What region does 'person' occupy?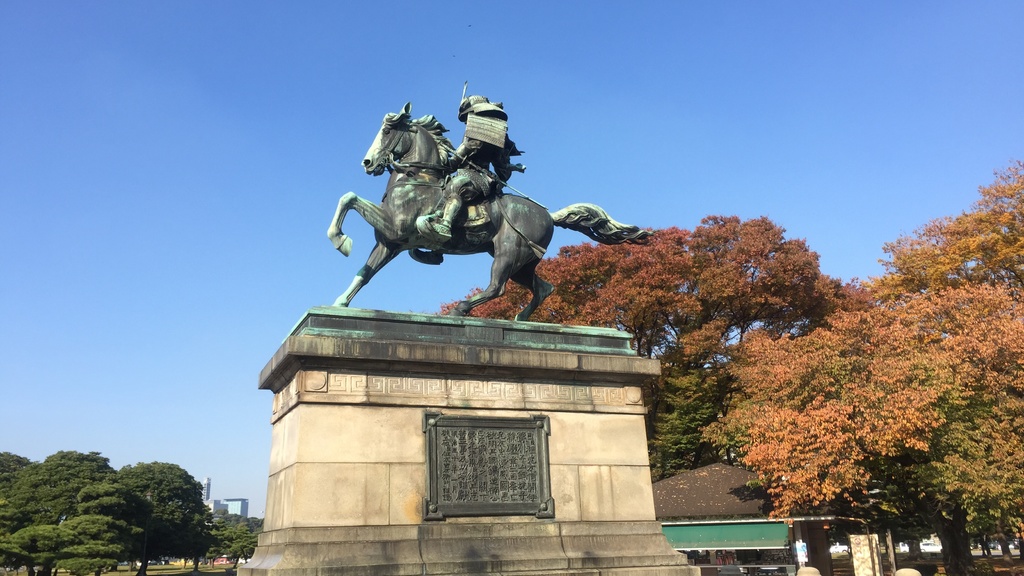
Rect(410, 82, 531, 265).
